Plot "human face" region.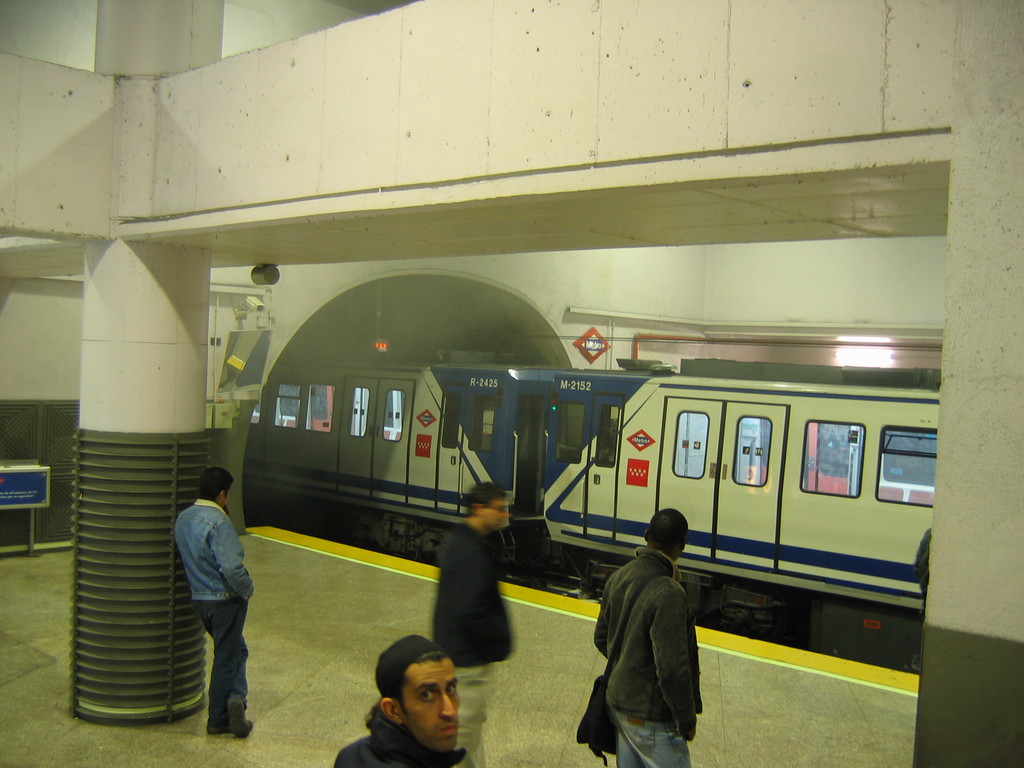
Plotted at detection(401, 660, 461, 746).
